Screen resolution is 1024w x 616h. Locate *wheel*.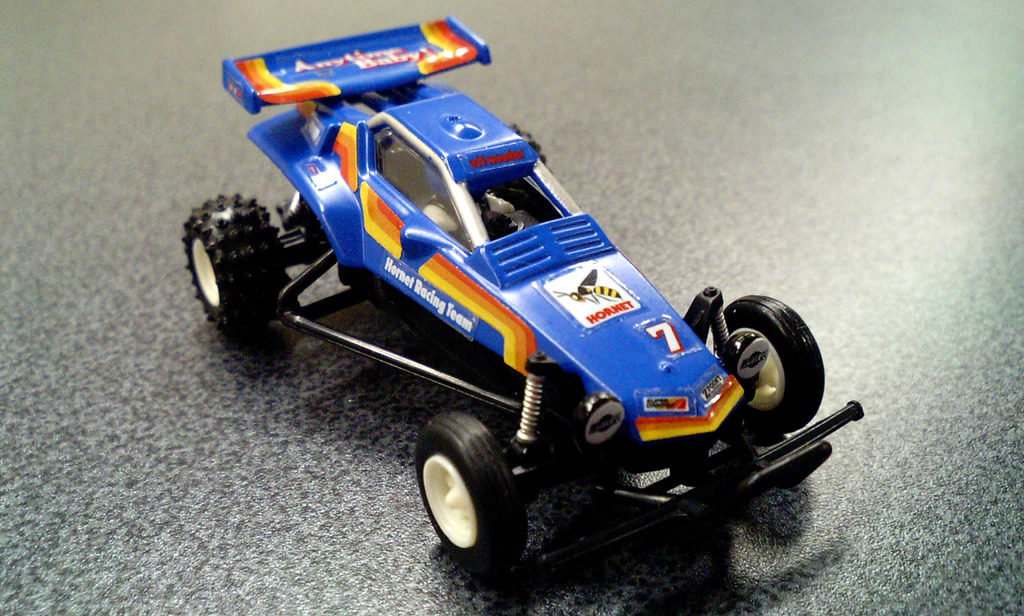
locate(181, 191, 292, 339).
